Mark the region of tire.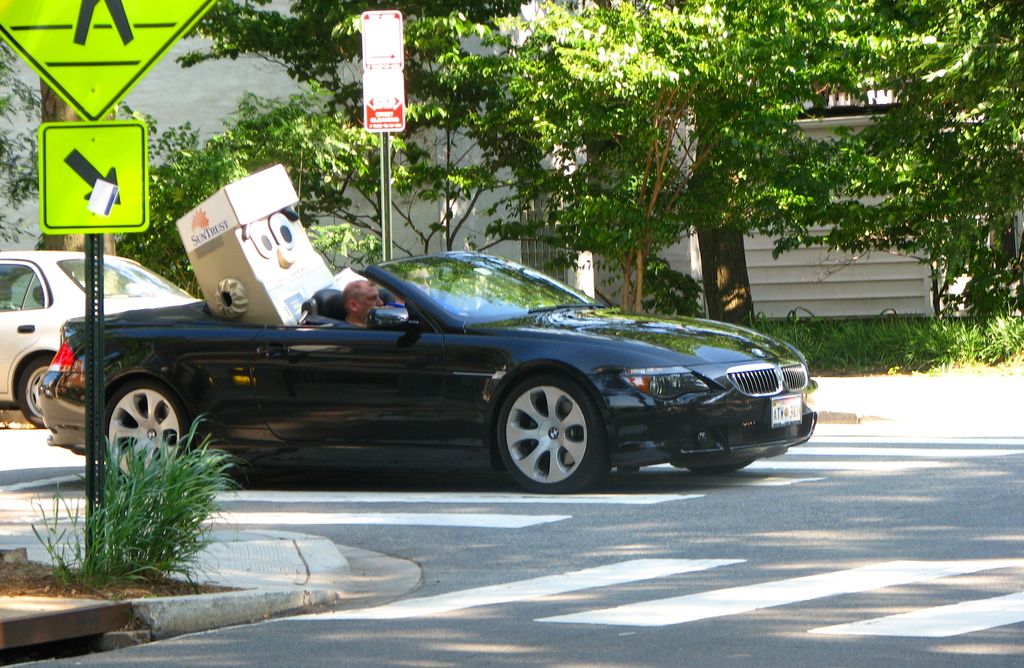
Region: (left=487, top=366, right=607, bottom=490).
